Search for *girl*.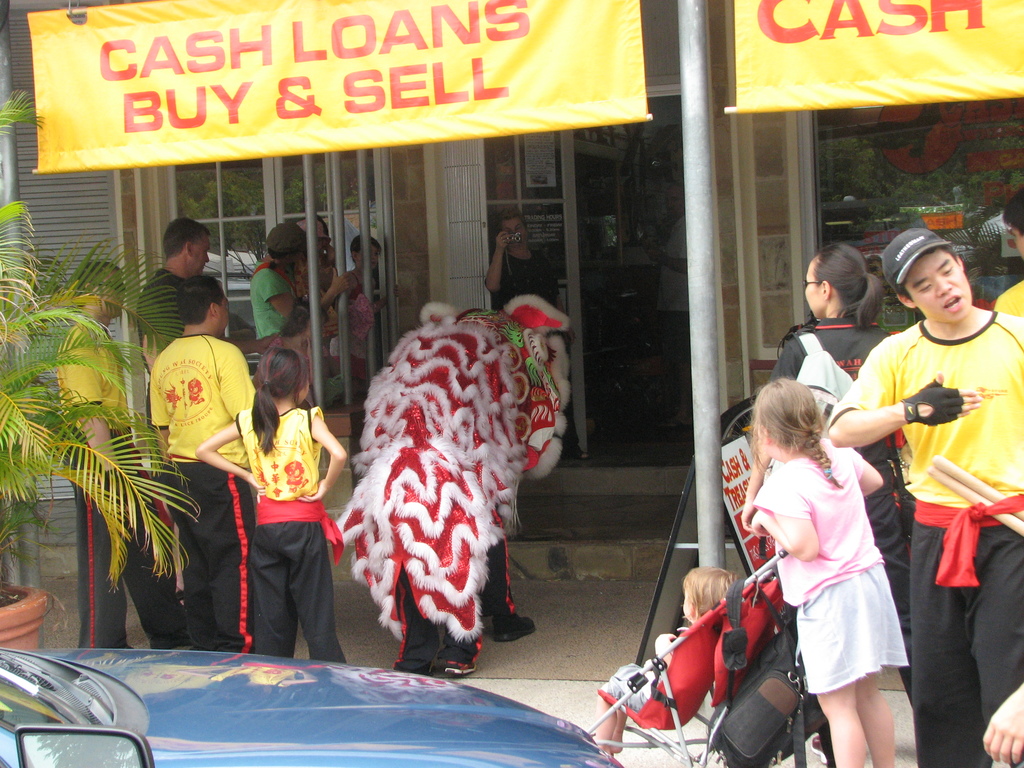
Found at box(337, 229, 401, 401).
